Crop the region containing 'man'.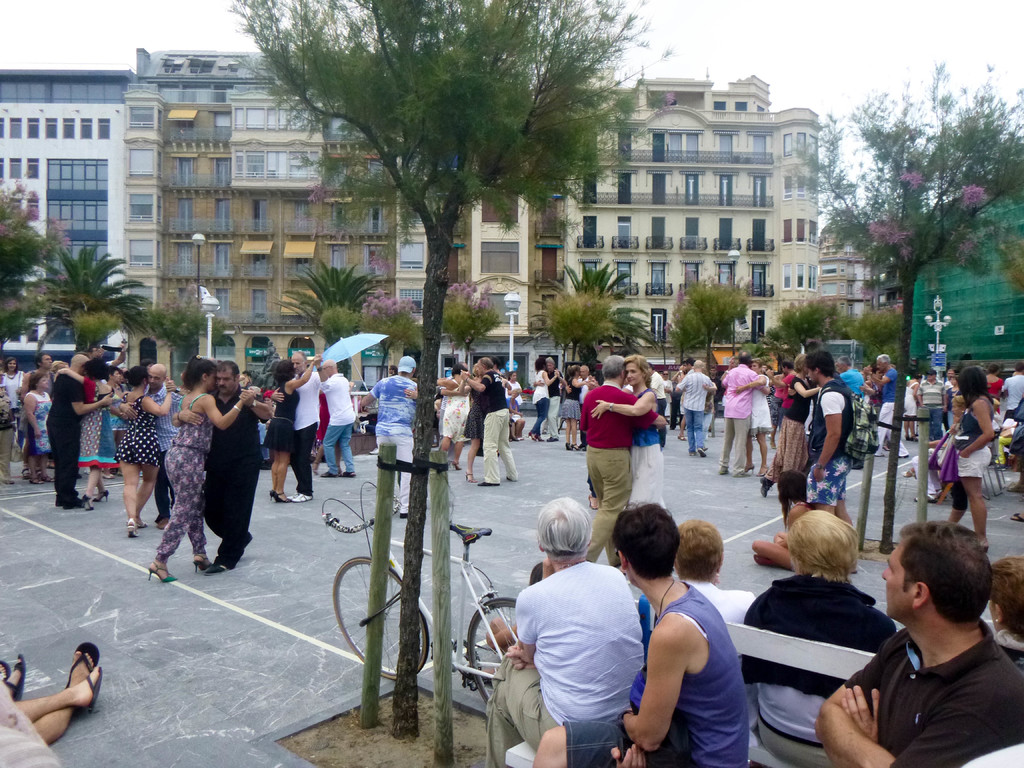
Crop region: 678,356,710,455.
